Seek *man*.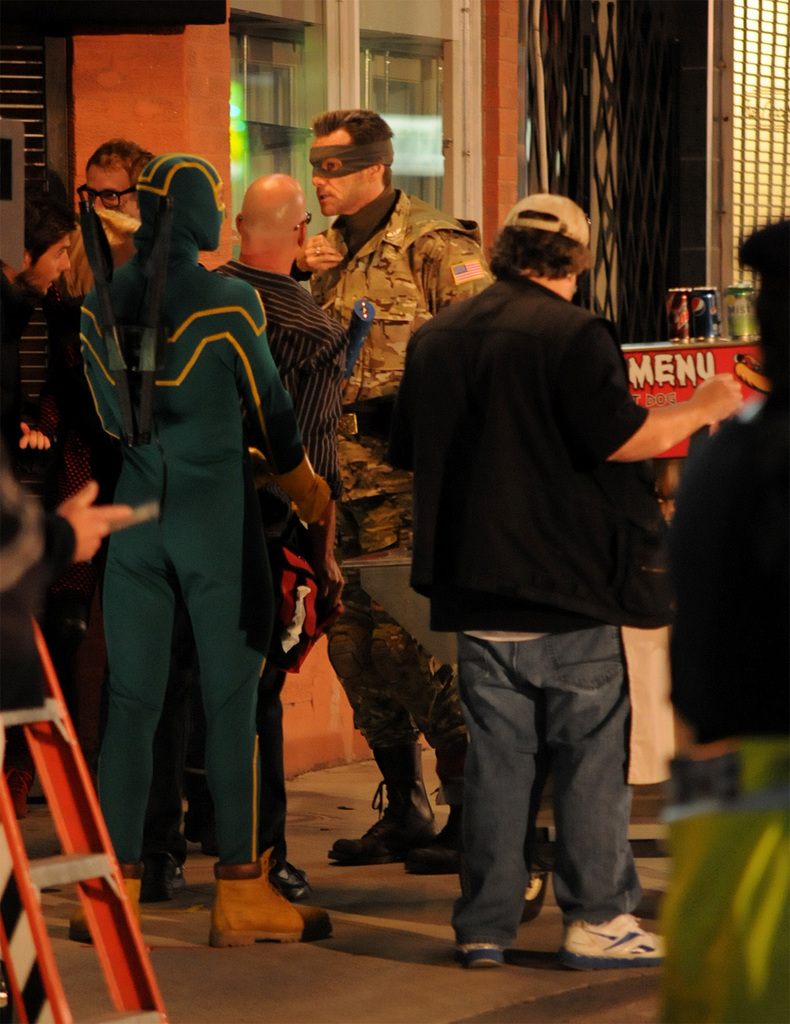
bbox=[0, 167, 67, 462].
